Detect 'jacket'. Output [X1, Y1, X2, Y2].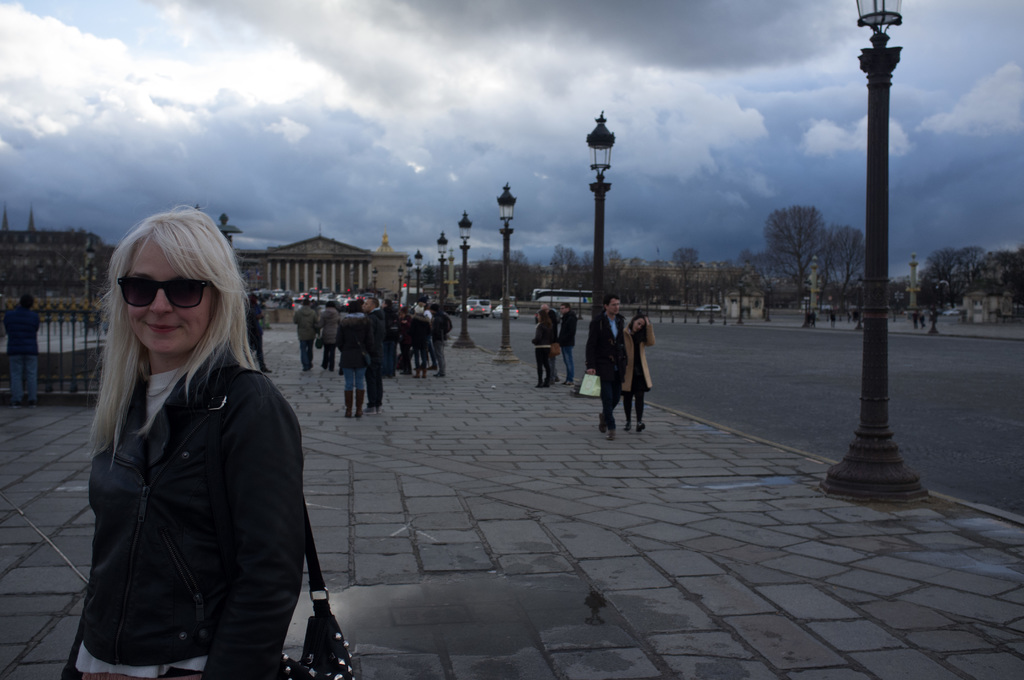
[60, 271, 328, 667].
